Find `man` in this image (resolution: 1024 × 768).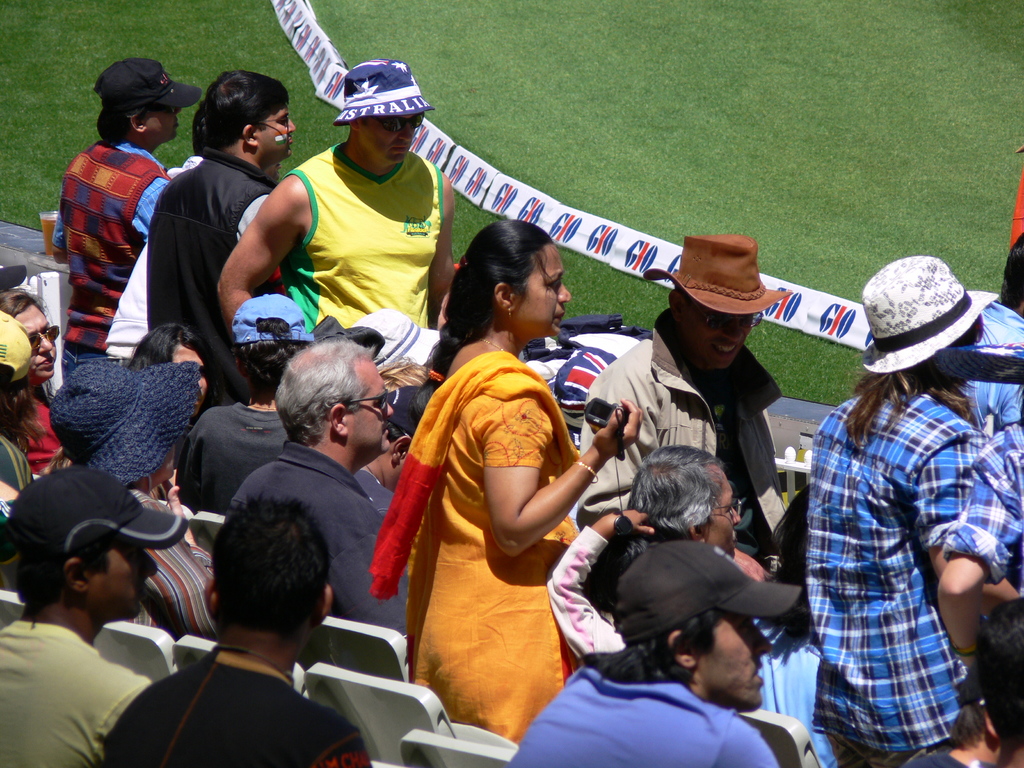
box=[216, 60, 452, 346].
